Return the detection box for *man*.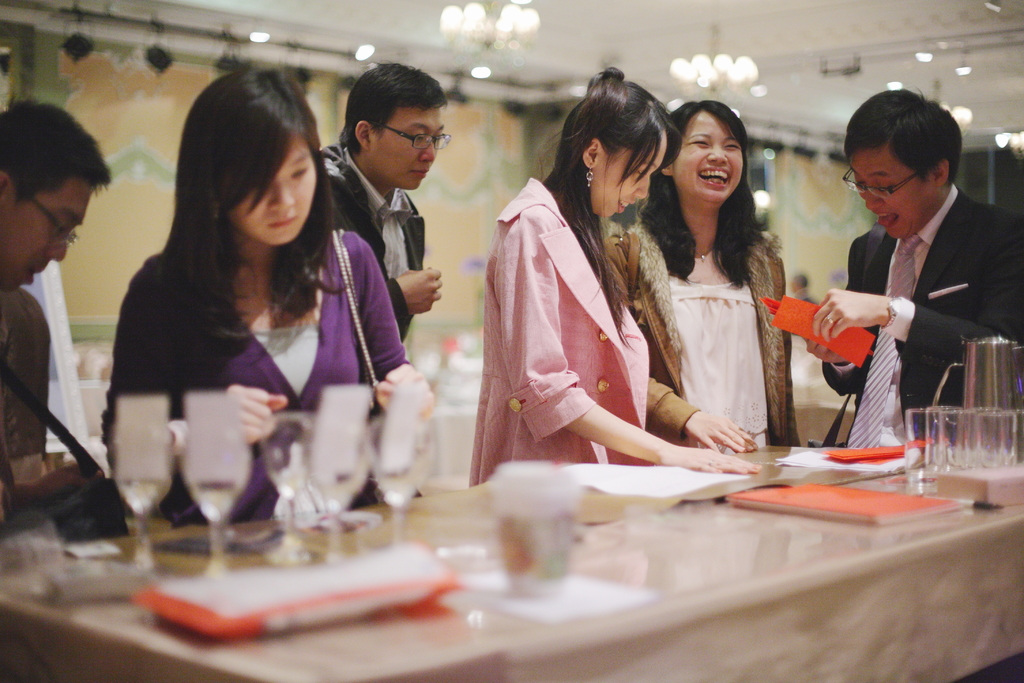
bbox(0, 100, 118, 512).
